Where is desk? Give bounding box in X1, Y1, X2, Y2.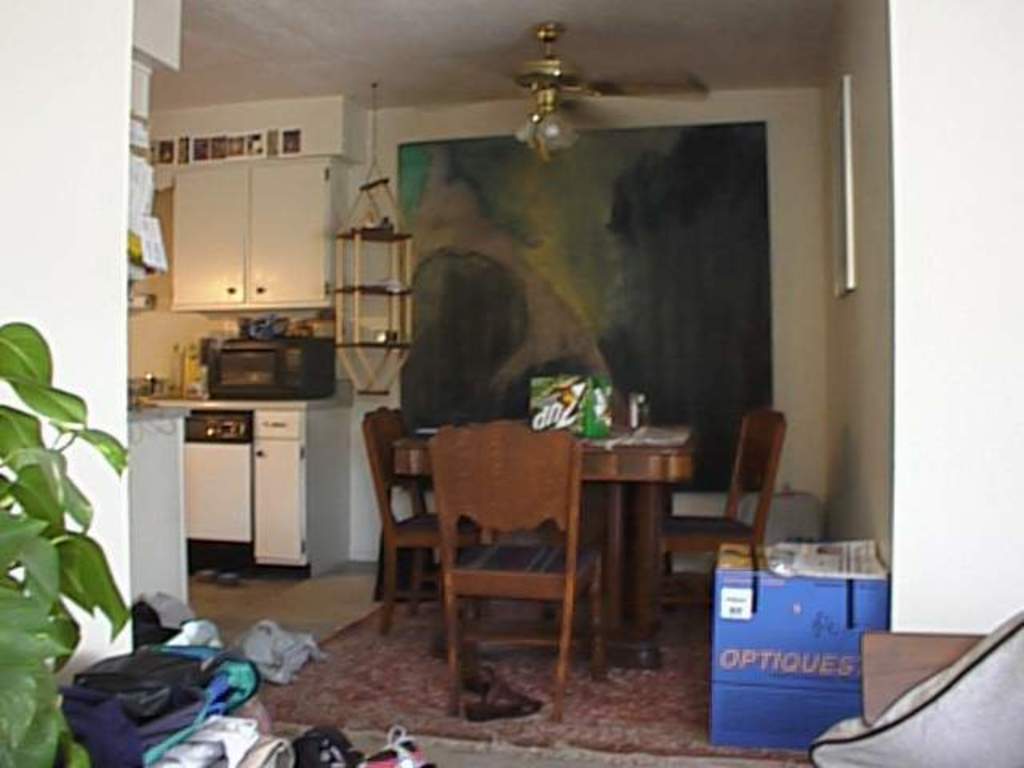
394, 419, 699, 669.
